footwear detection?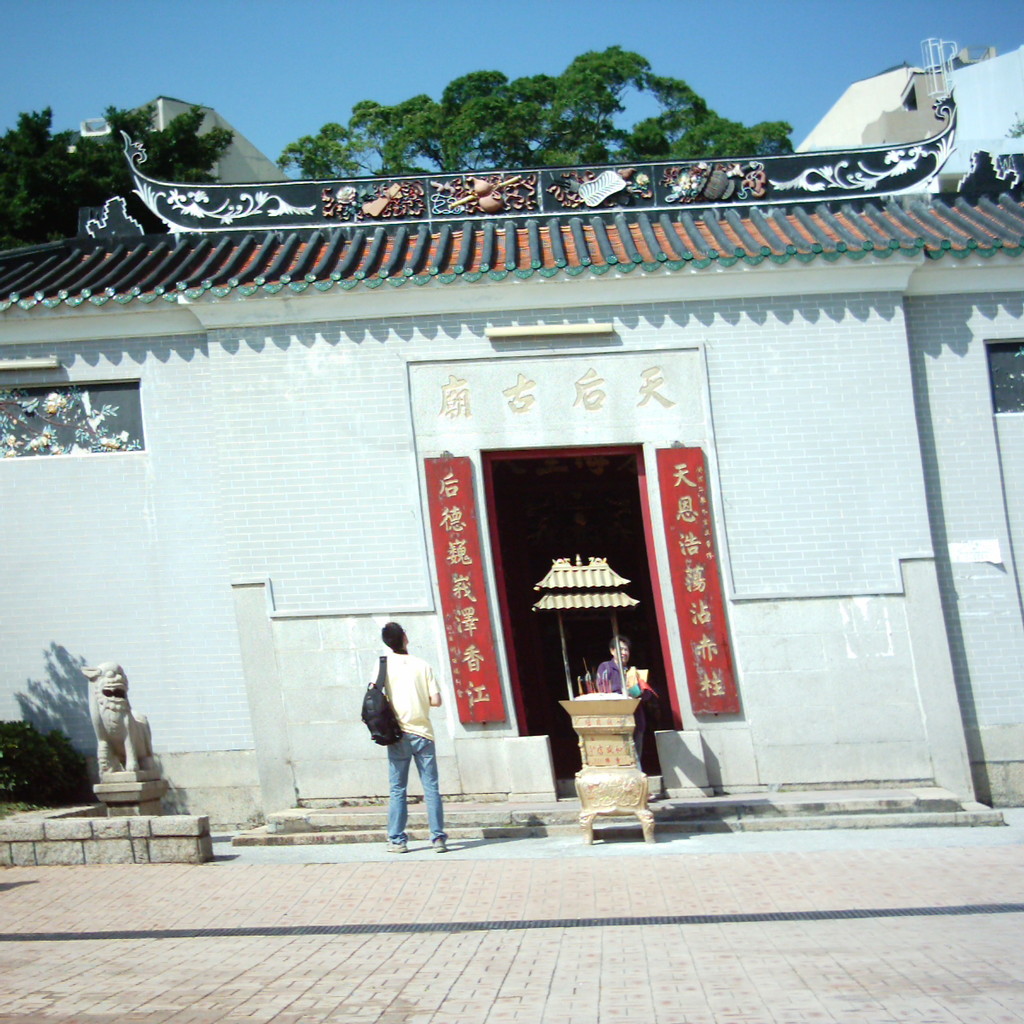
{"x1": 383, "y1": 837, "x2": 407, "y2": 856}
